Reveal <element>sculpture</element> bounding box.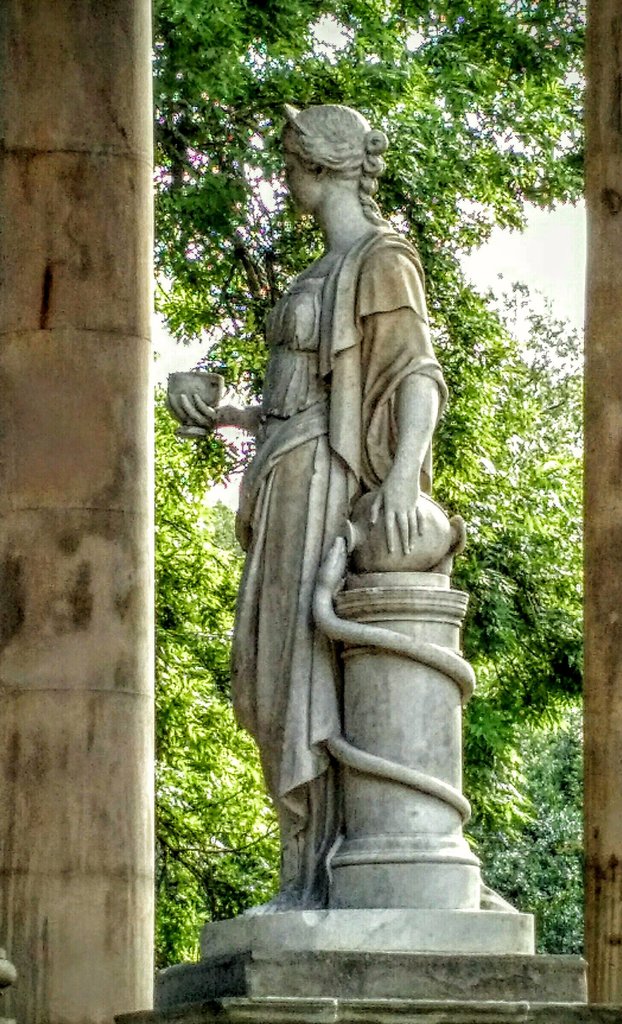
Revealed: box(185, 126, 500, 947).
